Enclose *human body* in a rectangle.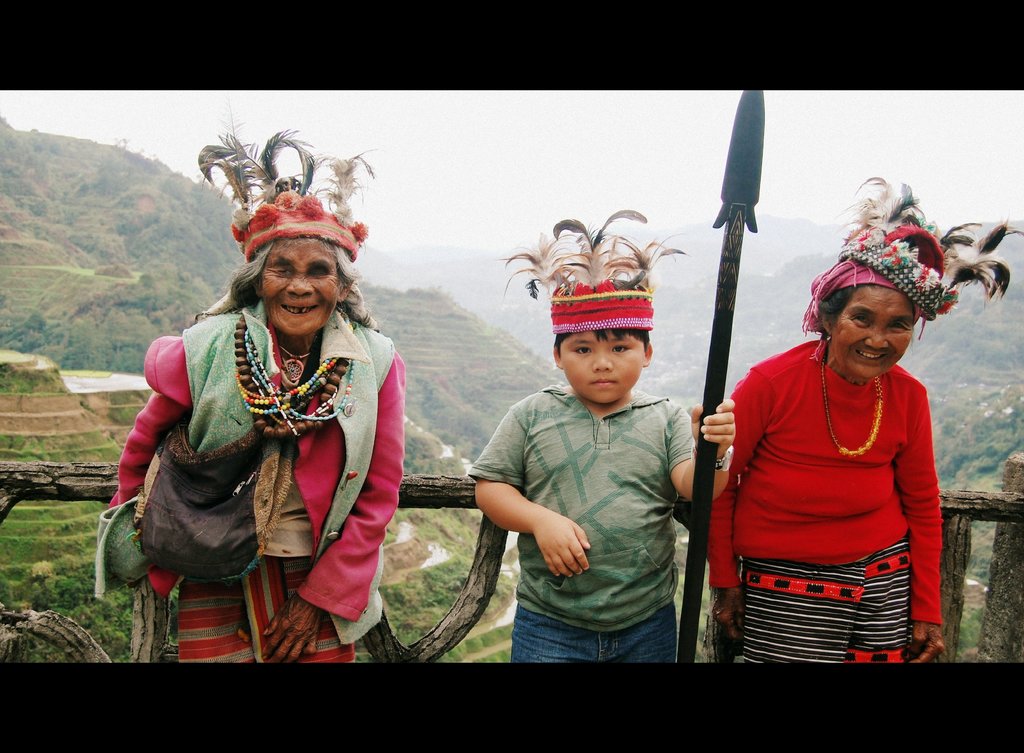
select_region(107, 119, 407, 669).
